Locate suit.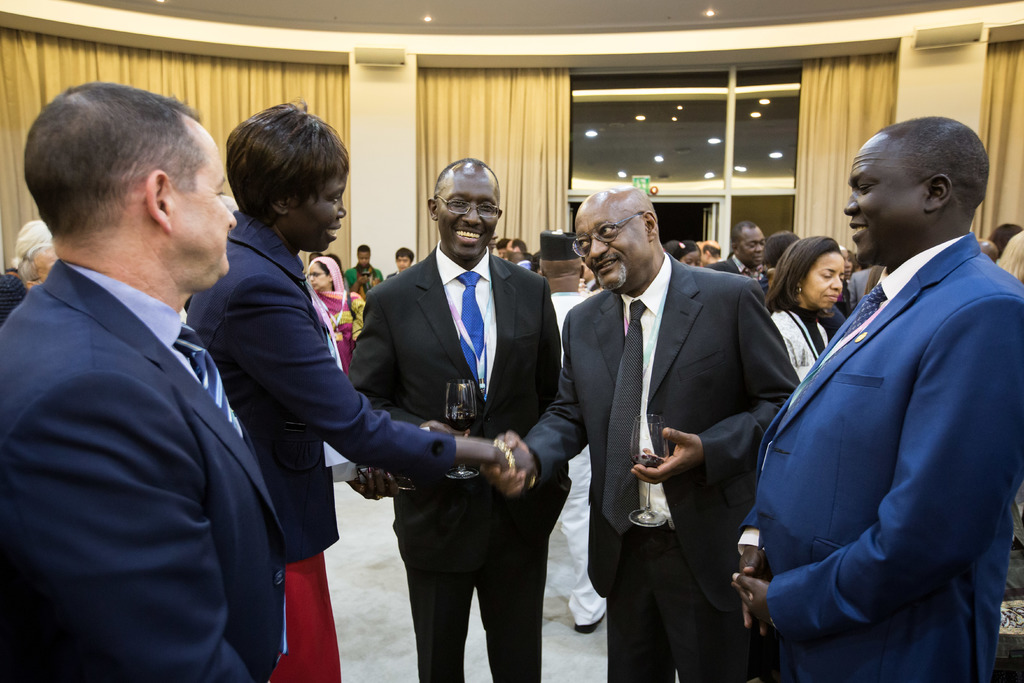
Bounding box: (193, 218, 466, 682).
